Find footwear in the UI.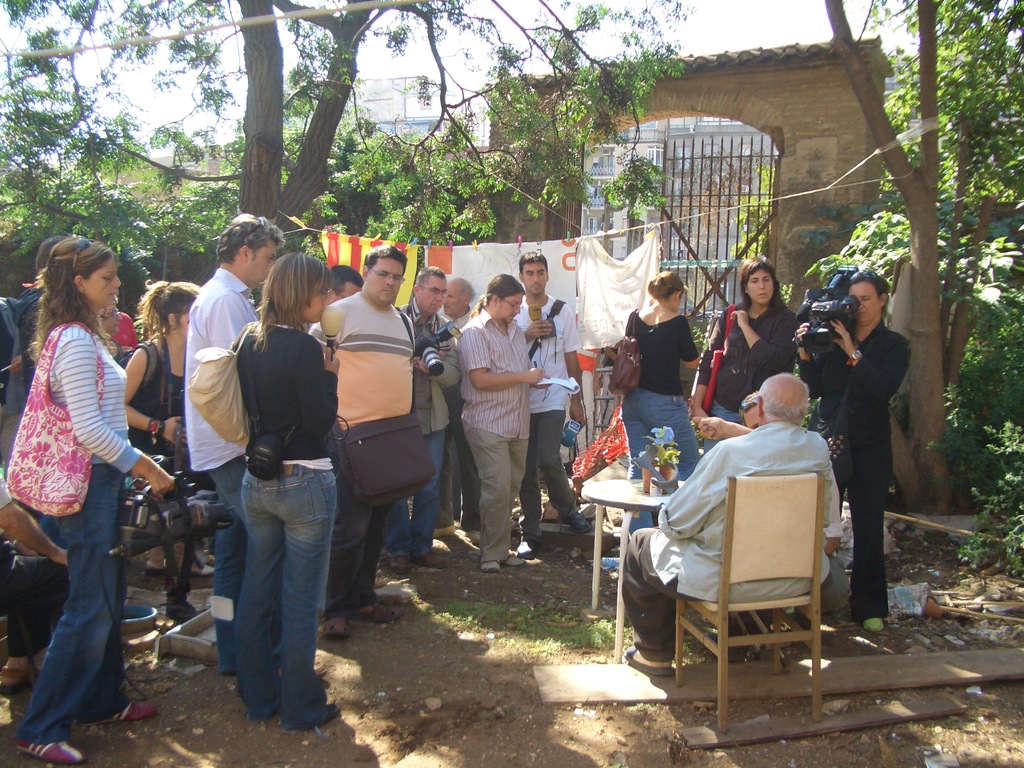
UI element at Rect(478, 560, 503, 576).
